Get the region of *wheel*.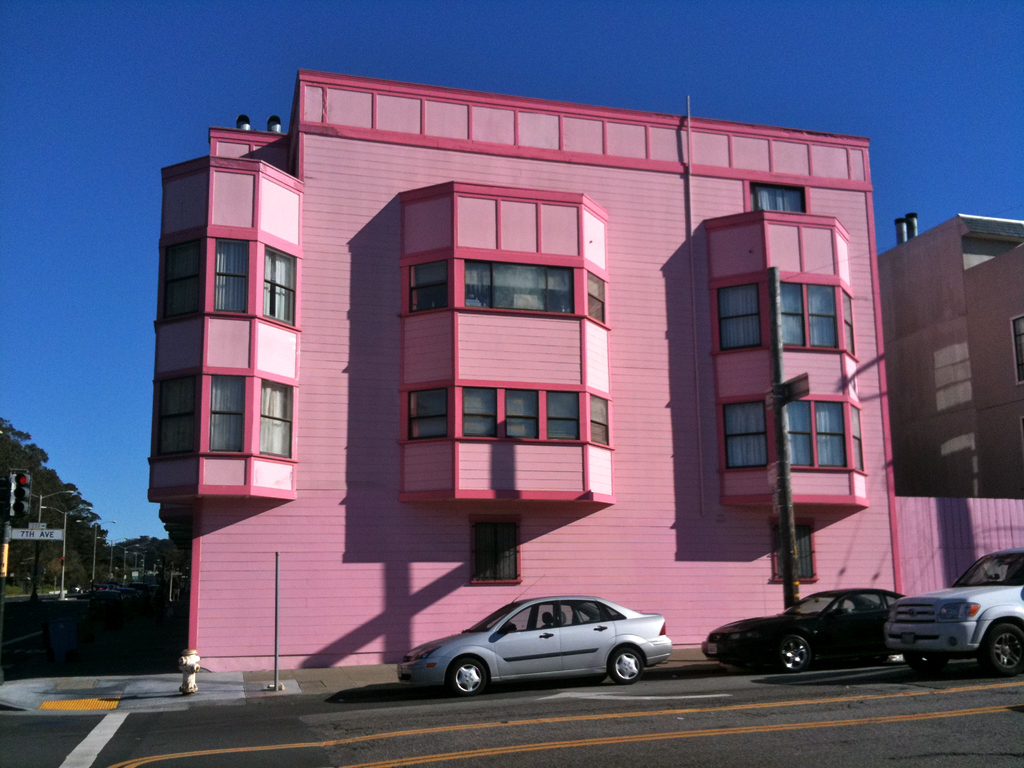
bbox=(772, 637, 813, 668).
